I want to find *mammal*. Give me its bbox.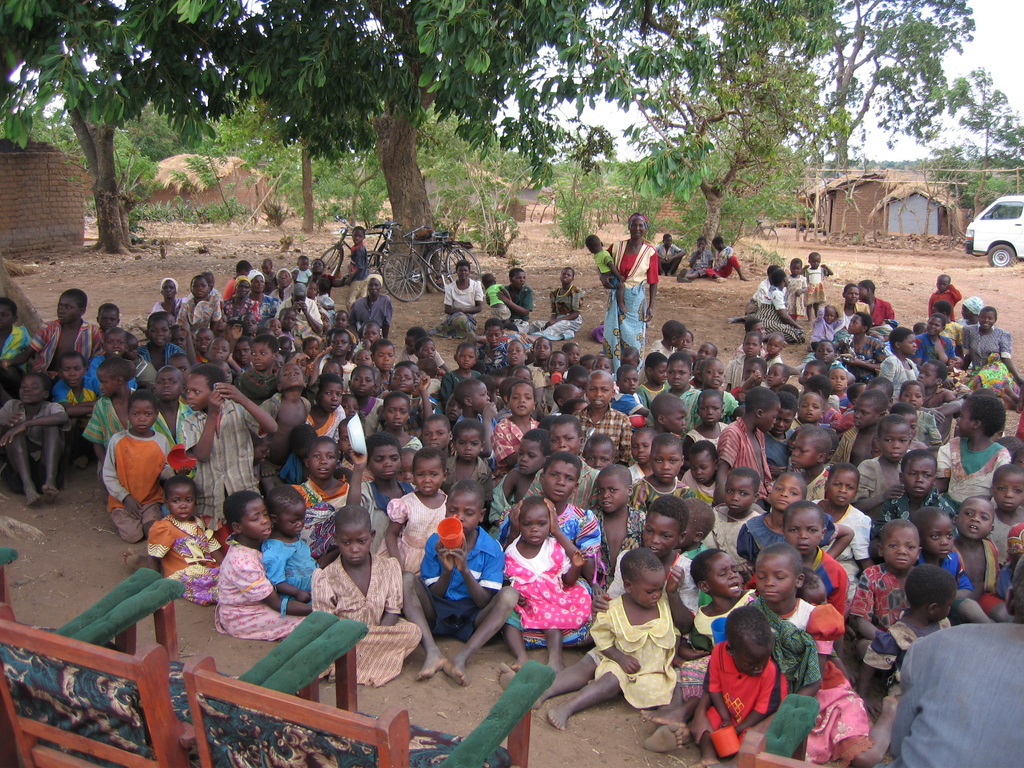
558, 549, 682, 714.
